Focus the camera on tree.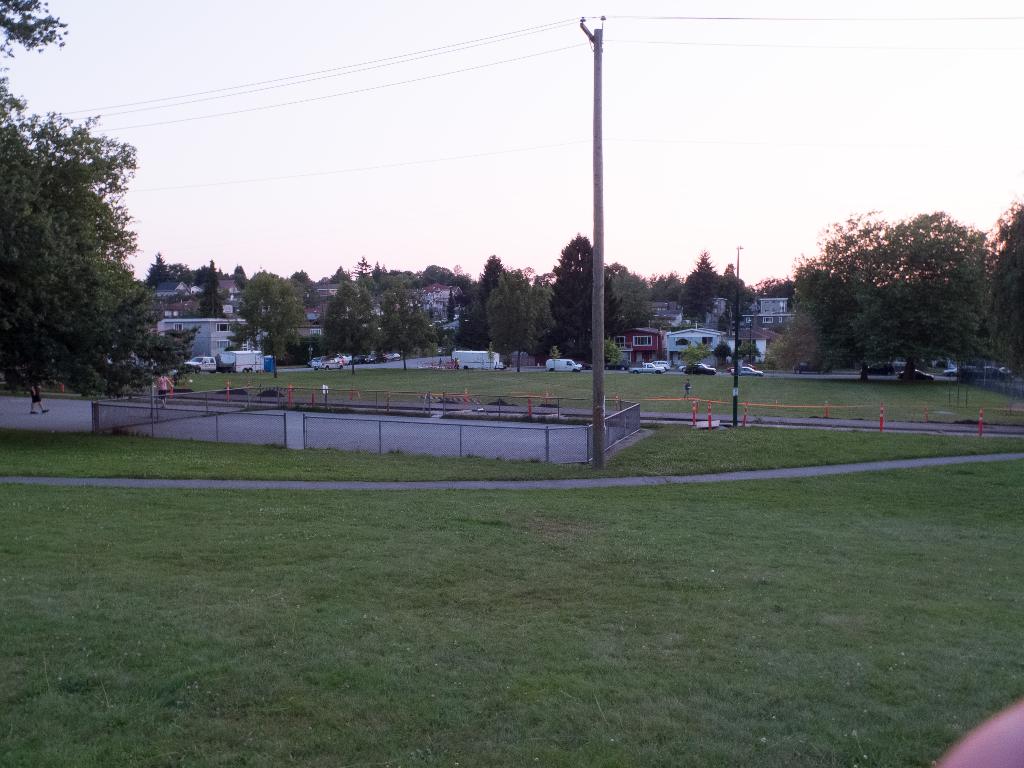
Focus region: <box>764,209,918,371</box>.
